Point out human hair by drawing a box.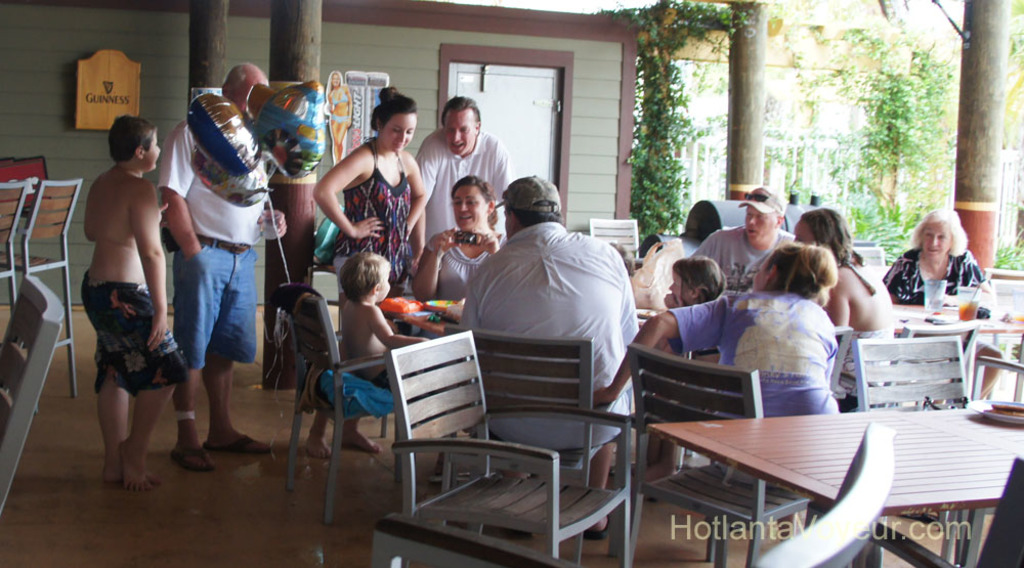
detection(675, 255, 728, 308).
